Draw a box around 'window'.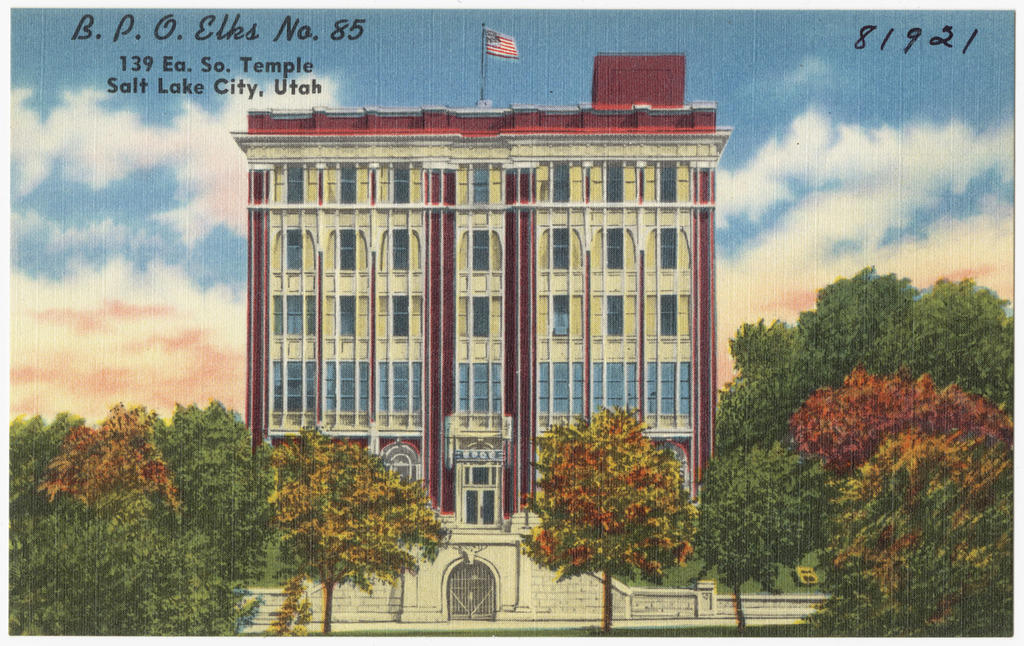
(273, 361, 321, 424).
